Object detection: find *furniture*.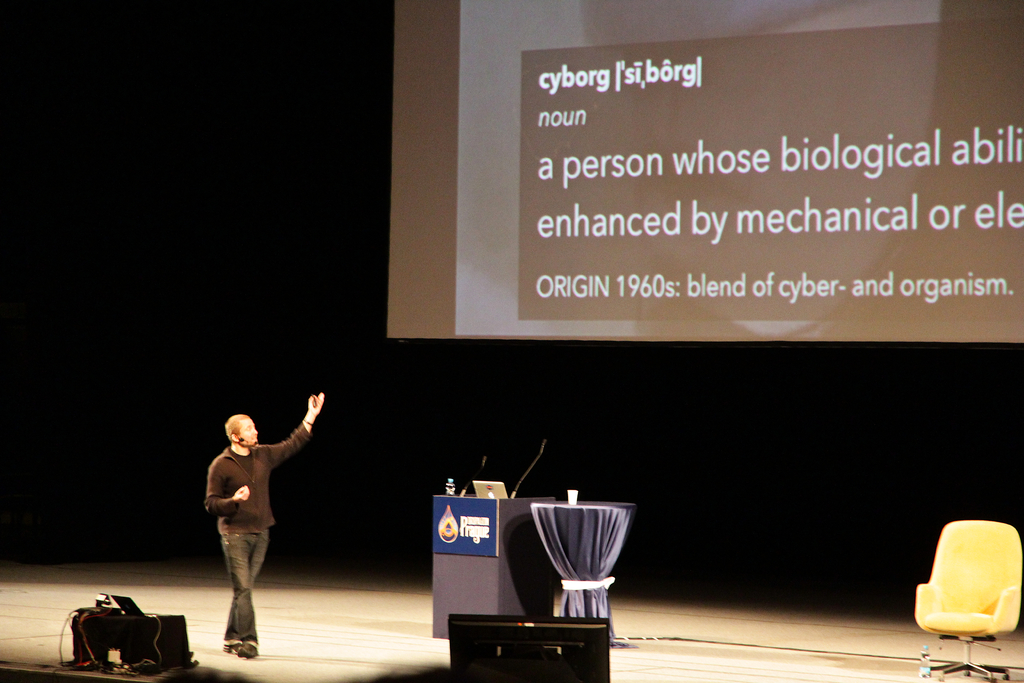
bbox=[913, 520, 1023, 682].
